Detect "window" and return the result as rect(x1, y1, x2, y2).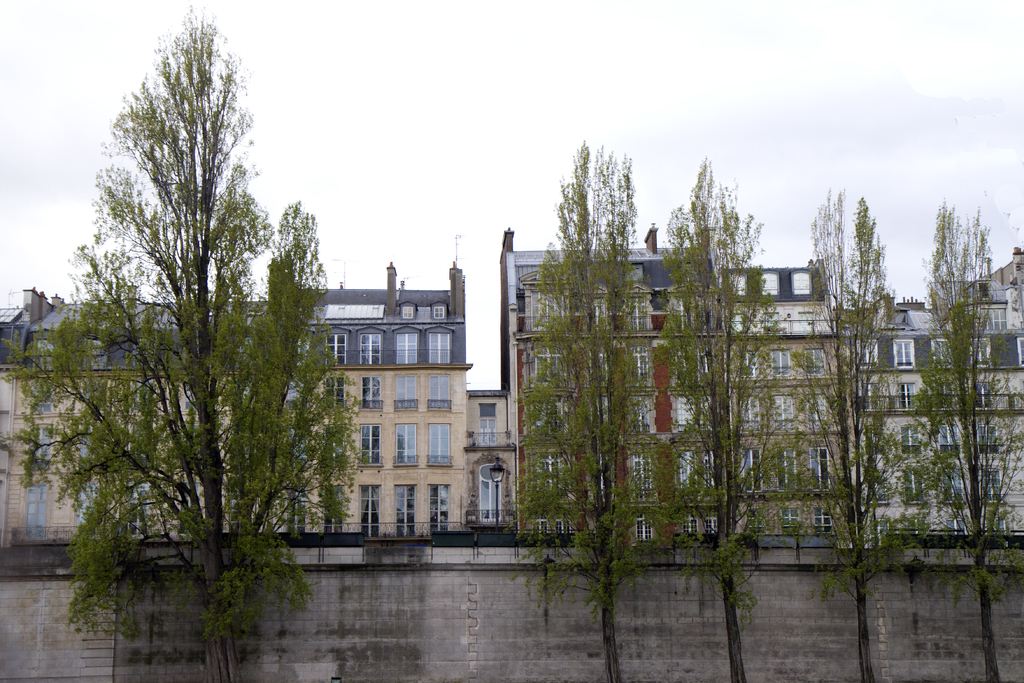
rect(359, 377, 384, 409).
